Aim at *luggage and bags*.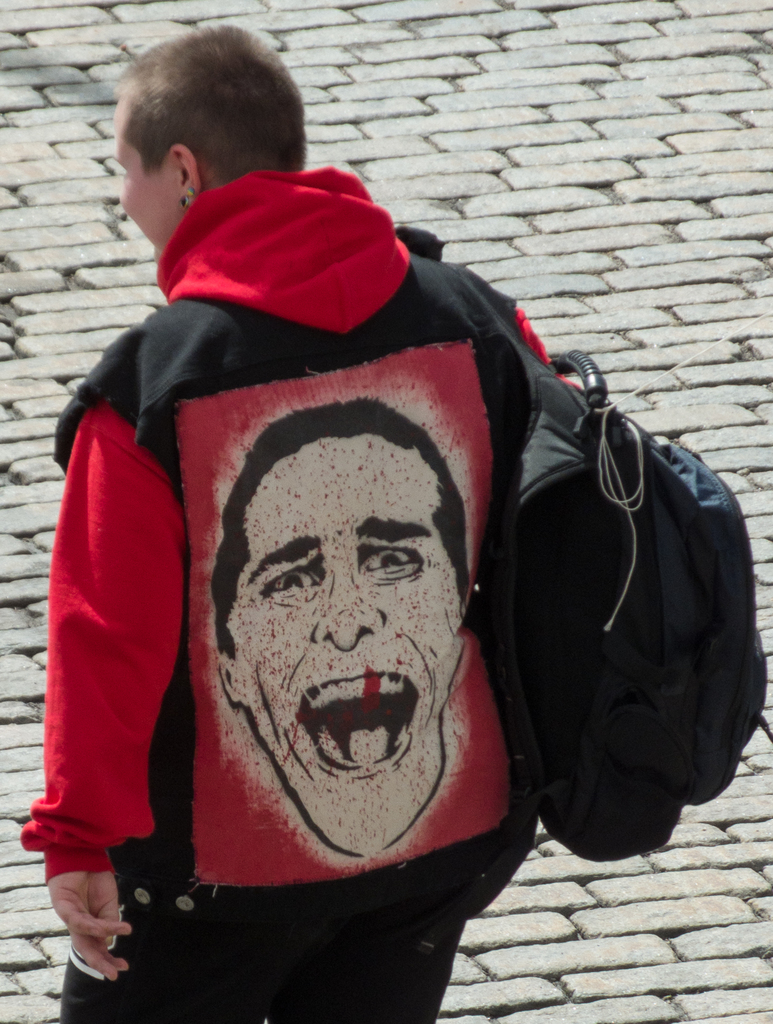
Aimed at box(429, 285, 747, 844).
